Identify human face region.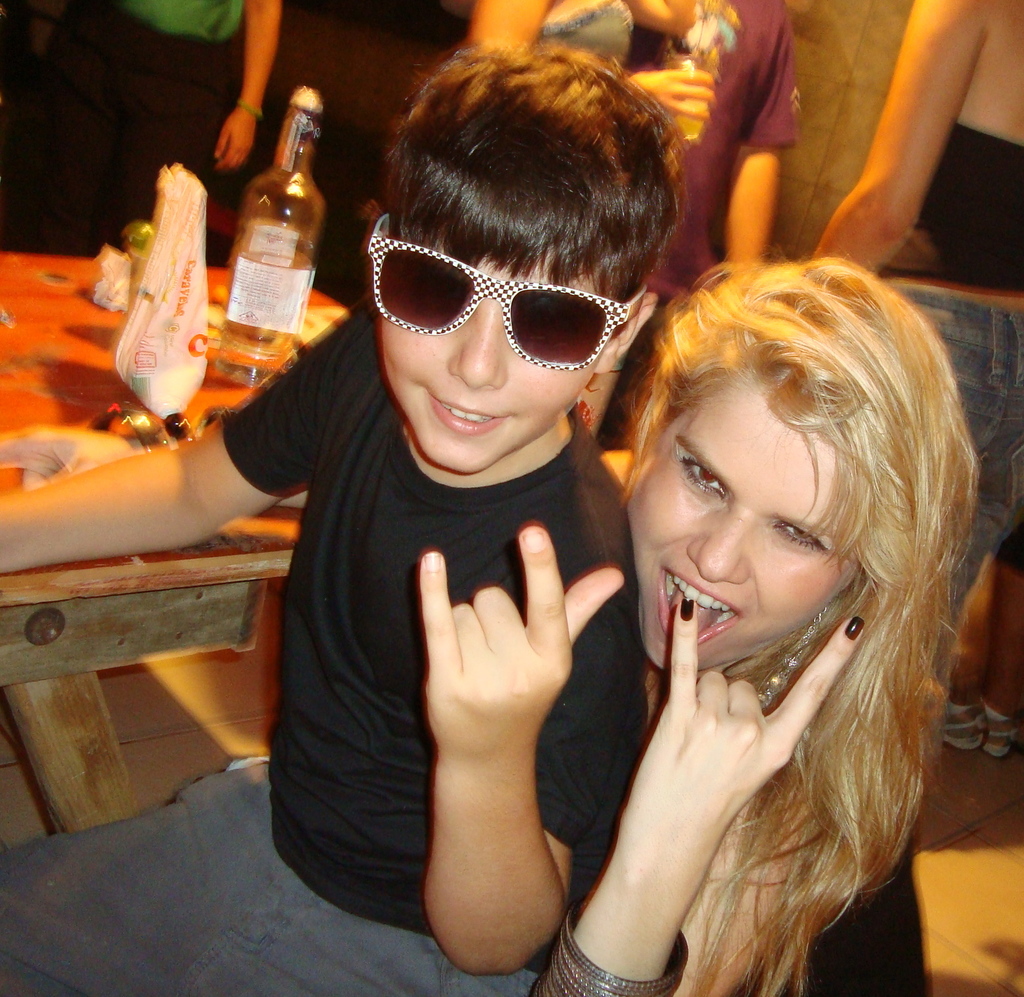
Region: (630, 379, 862, 669).
